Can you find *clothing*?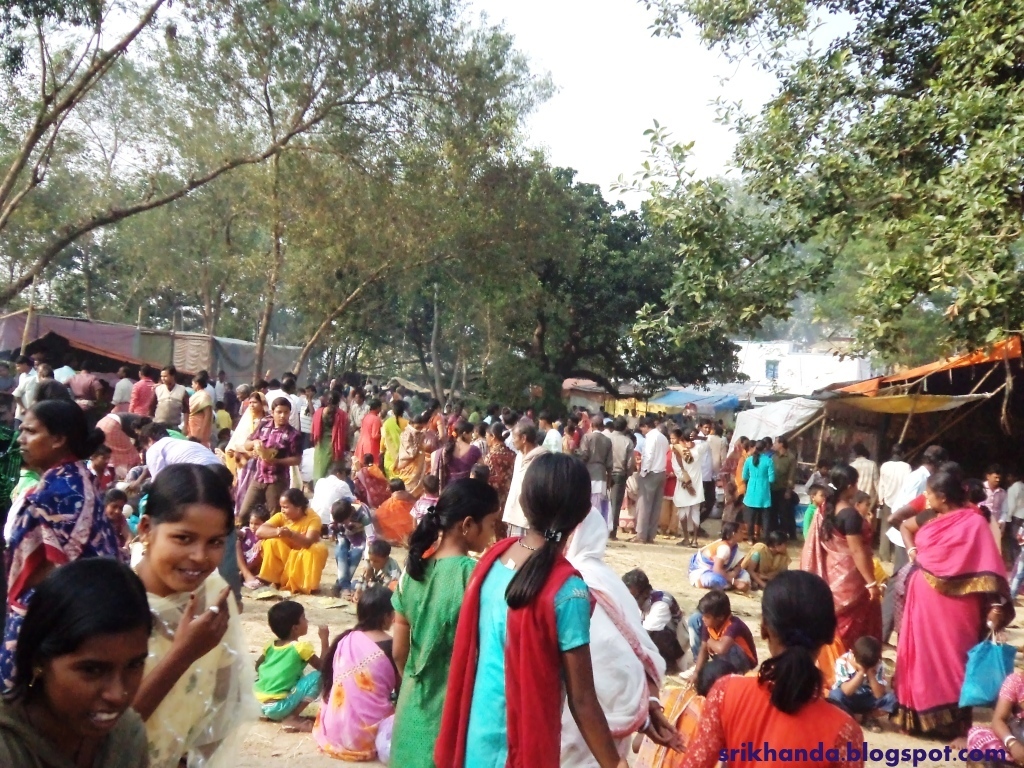
Yes, bounding box: 795/490/897/659.
